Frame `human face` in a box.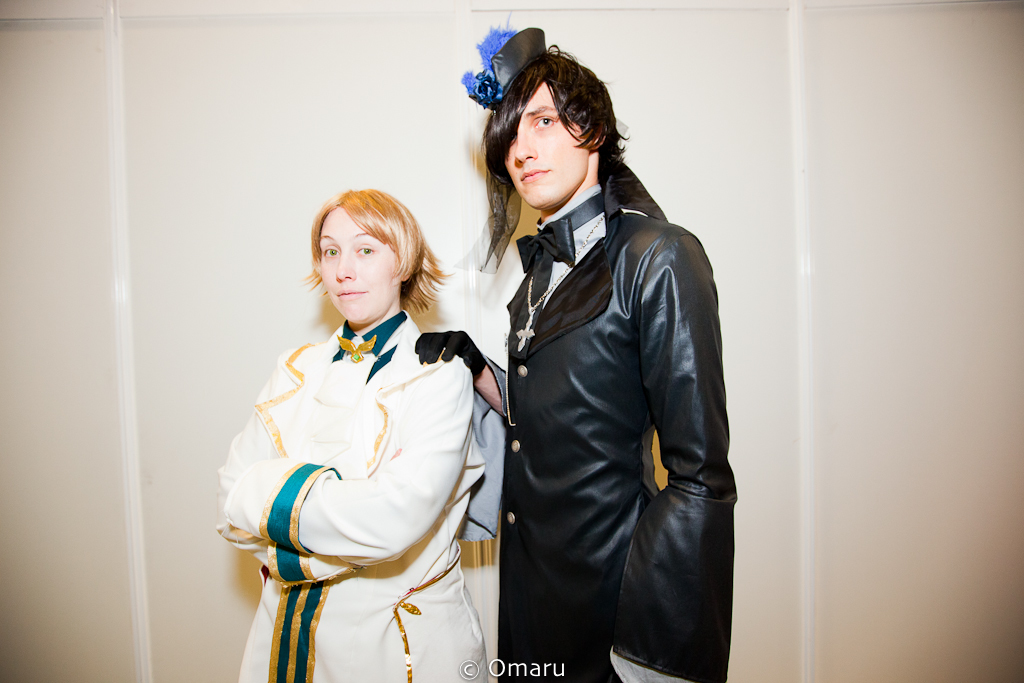
[x1=319, y1=207, x2=398, y2=325].
